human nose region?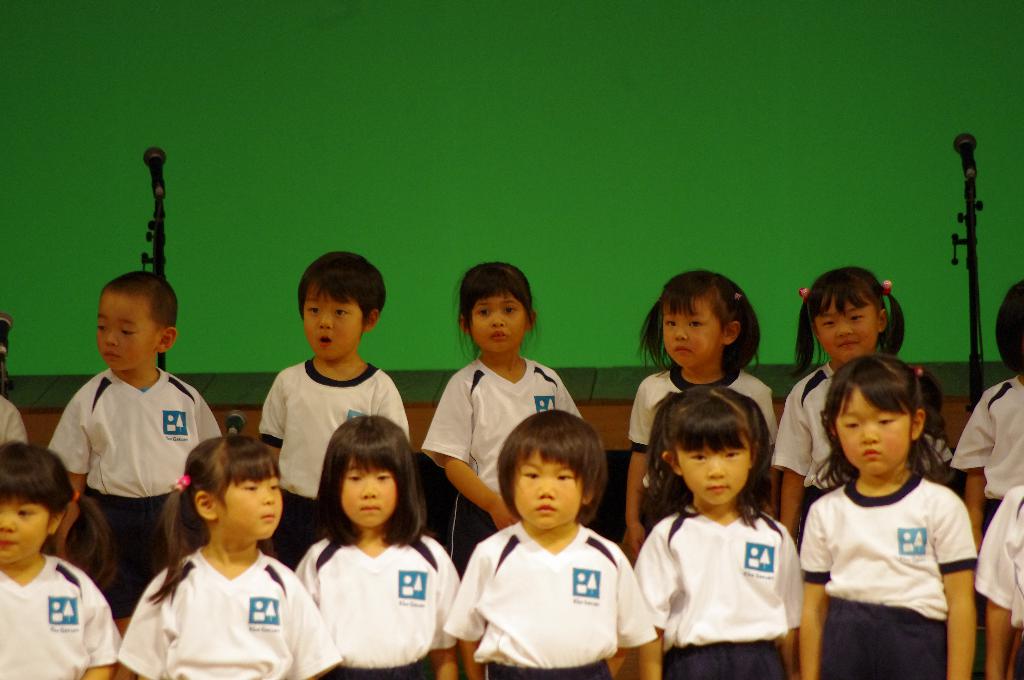
Rect(364, 476, 379, 499)
